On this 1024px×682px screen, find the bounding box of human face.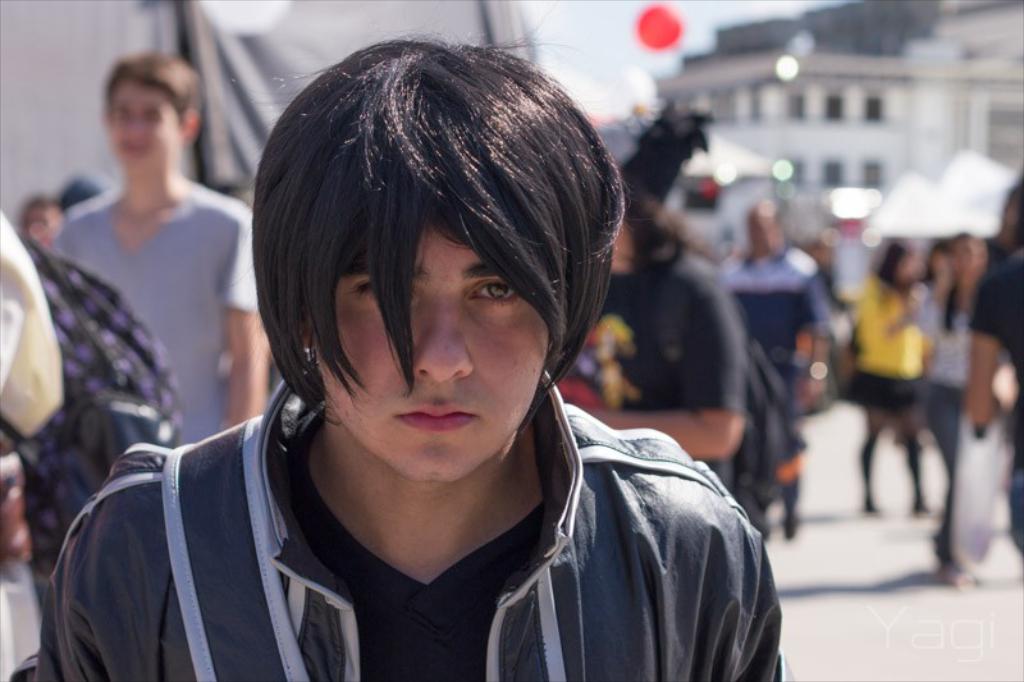
Bounding box: [x1=314, y1=216, x2=549, y2=482].
